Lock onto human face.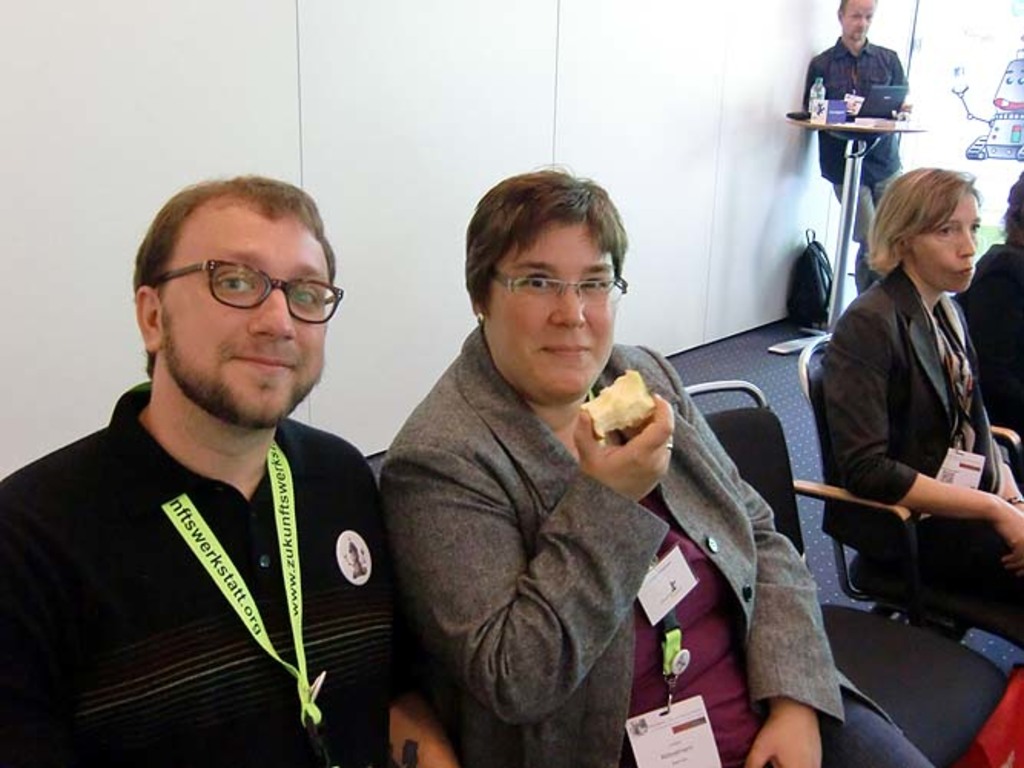
Locked: {"left": 488, "top": 230, "right": 616, "bottom": 404}.
